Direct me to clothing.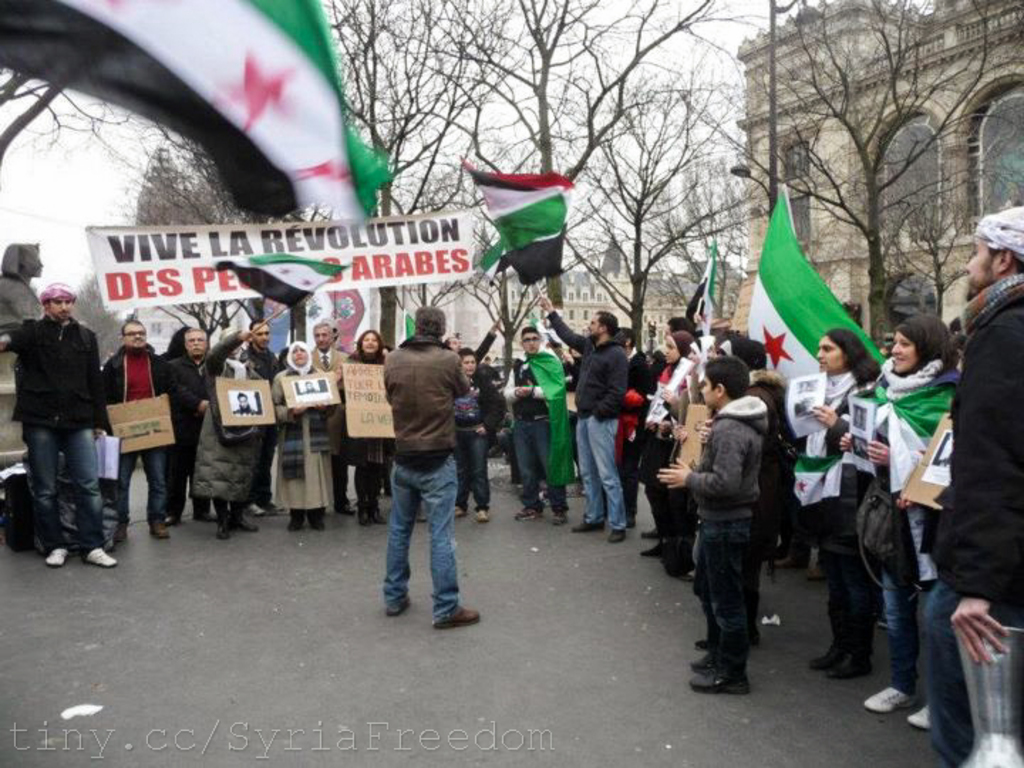
Direction: left=545, top=314, right=626, bottom=525.
